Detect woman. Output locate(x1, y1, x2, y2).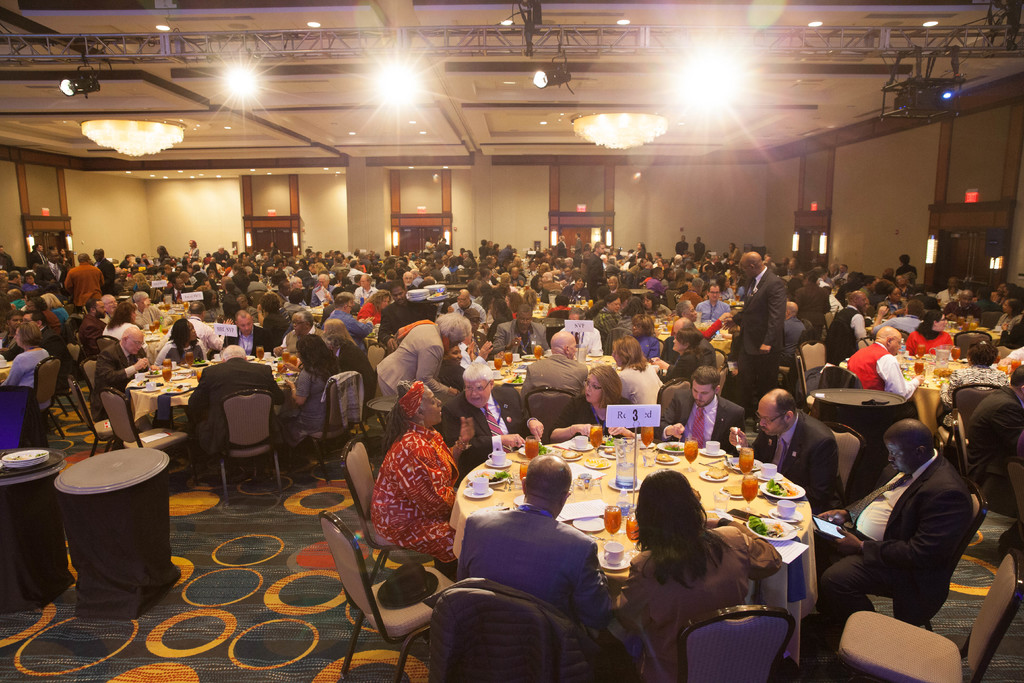
locate(605, 335, 661, 403).
